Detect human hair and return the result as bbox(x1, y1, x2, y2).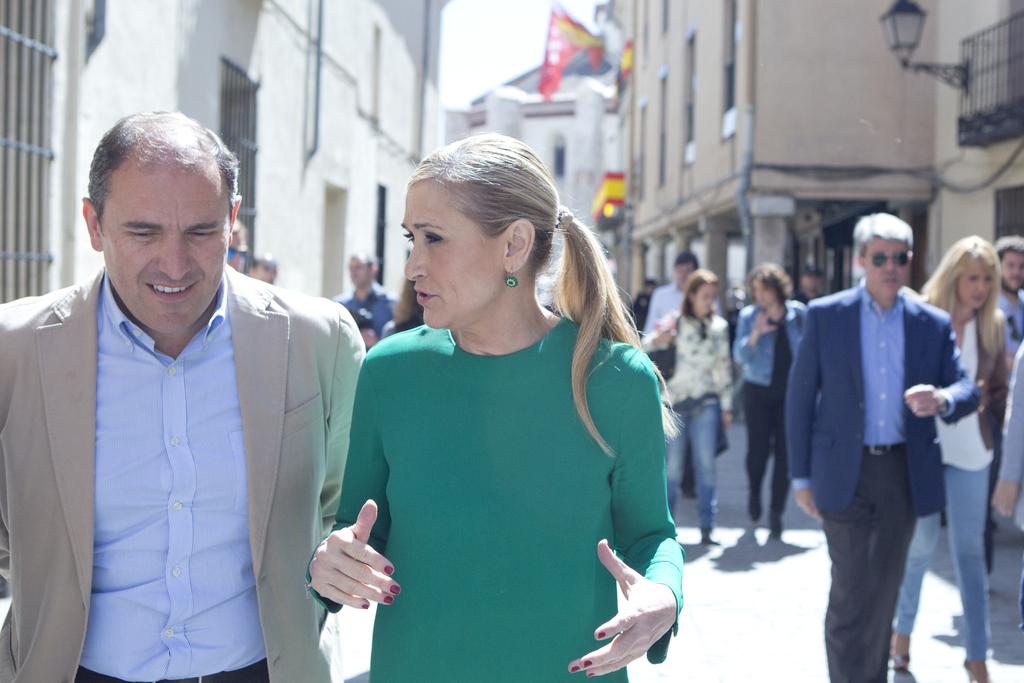
bbox(80, 111, 230, 263).
